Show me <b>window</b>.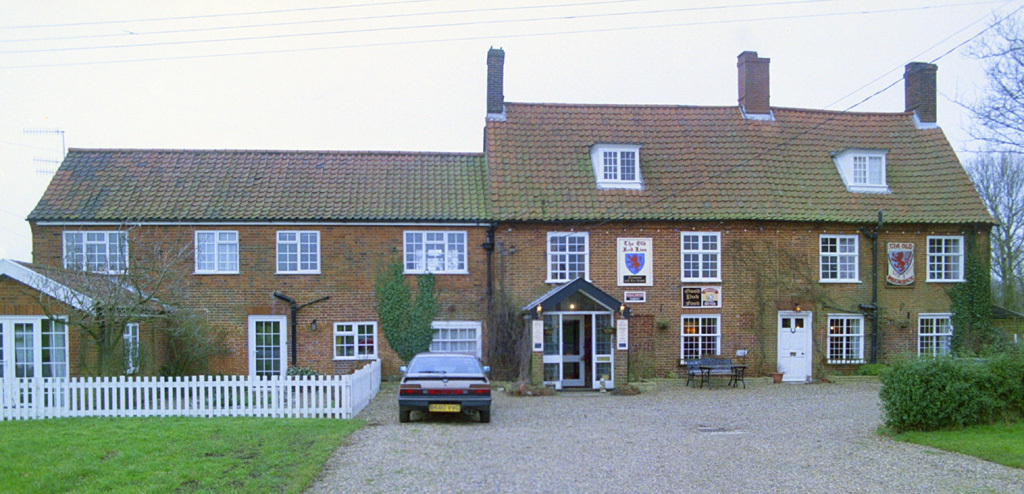
<b>window</b> is here: l=820, t=236, r=856, b=284.
